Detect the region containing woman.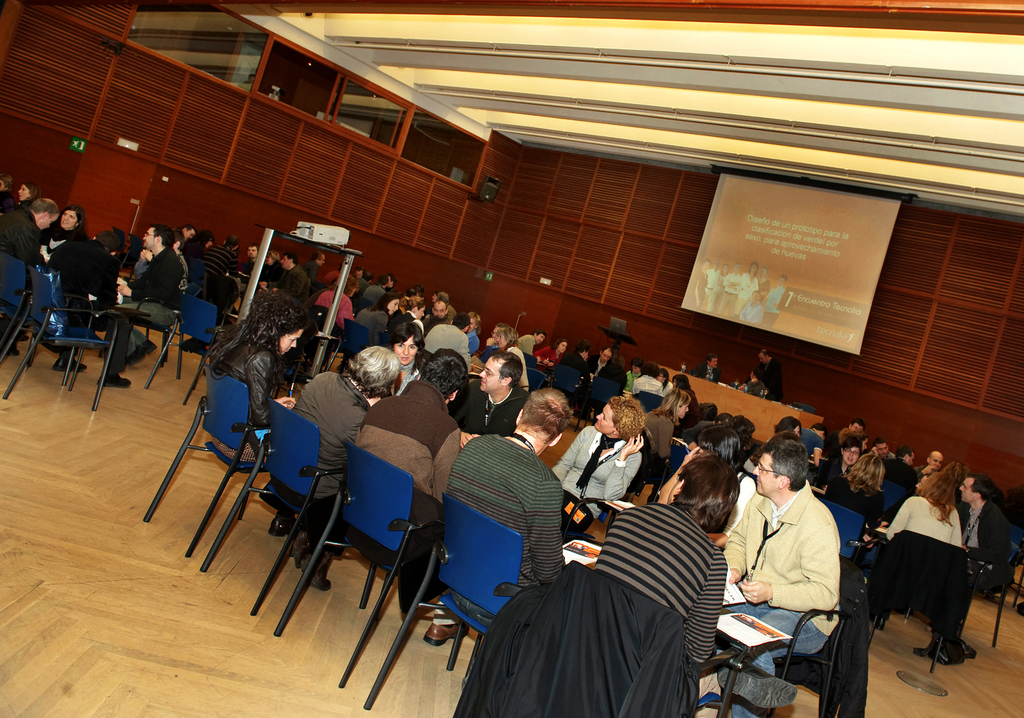
[731,417,758,448].
